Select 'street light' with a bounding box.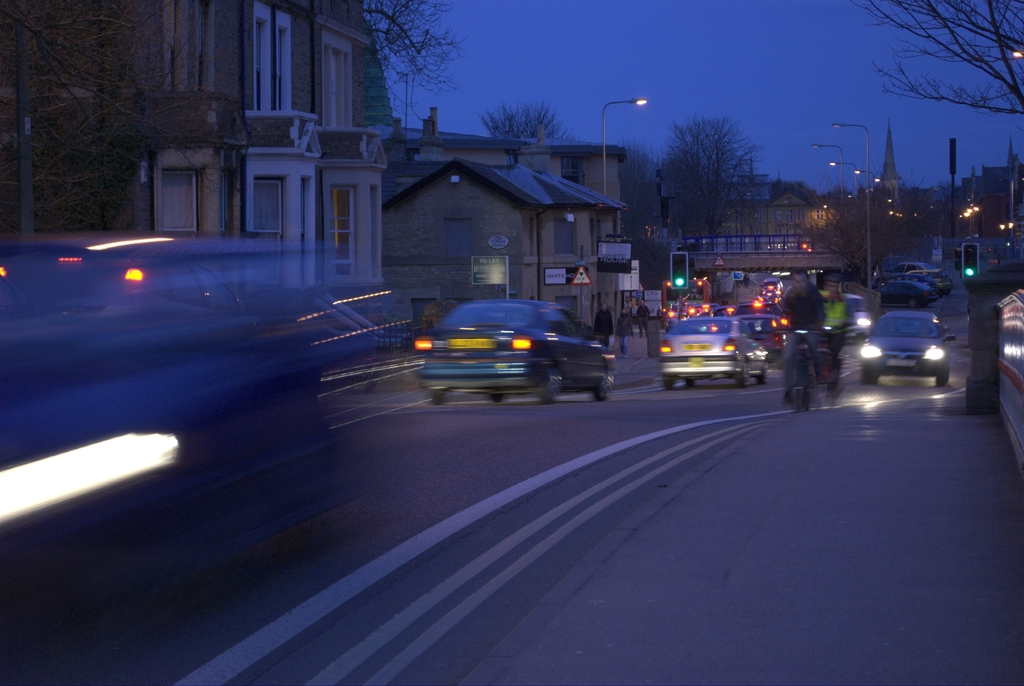
{"x1": 897, "y1": 212, "x2": 899, "y2": 216}.
